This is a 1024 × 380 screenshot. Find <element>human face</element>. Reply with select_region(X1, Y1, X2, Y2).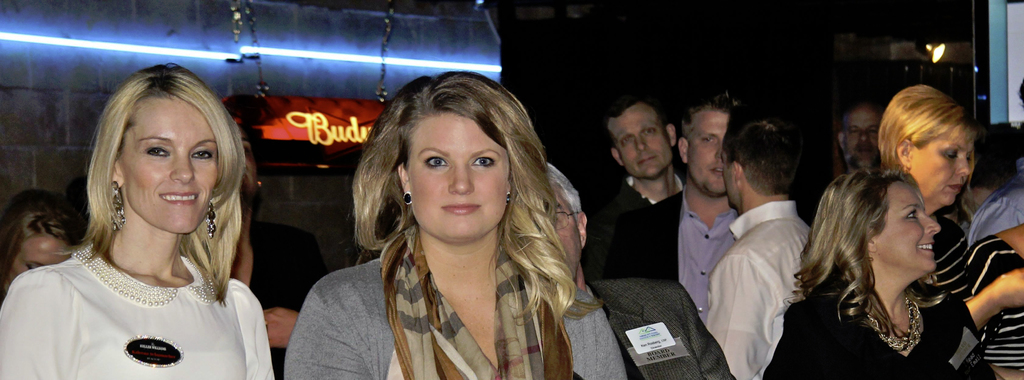
select_region(845, 106, 881, 169).
